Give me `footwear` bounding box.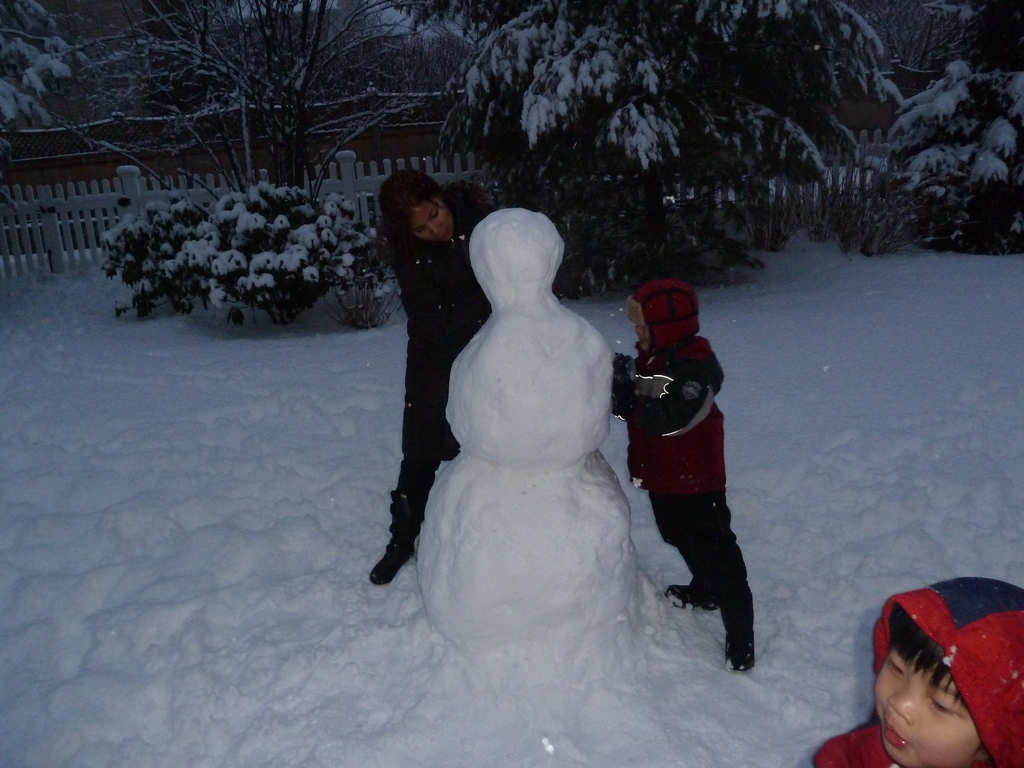
box(369, 484, 423, 585).
